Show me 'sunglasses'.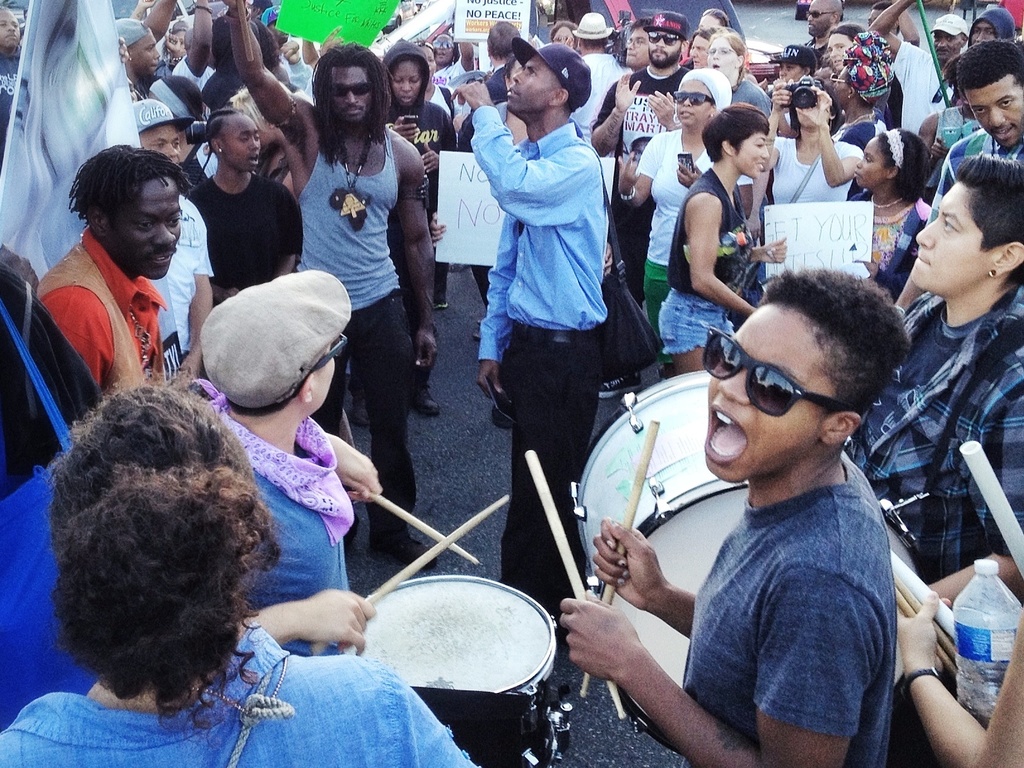
'sunglasses' is here: (left=670, top=90, right=715, bottom=108).
